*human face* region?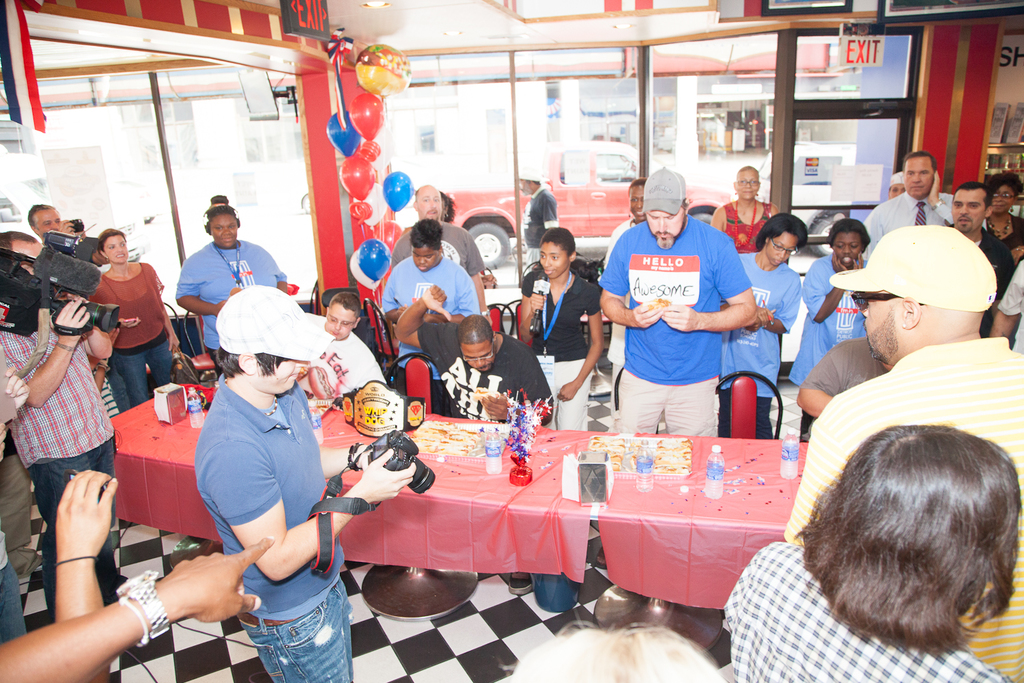
(left=318, top=304, right=356, bottom=337)
